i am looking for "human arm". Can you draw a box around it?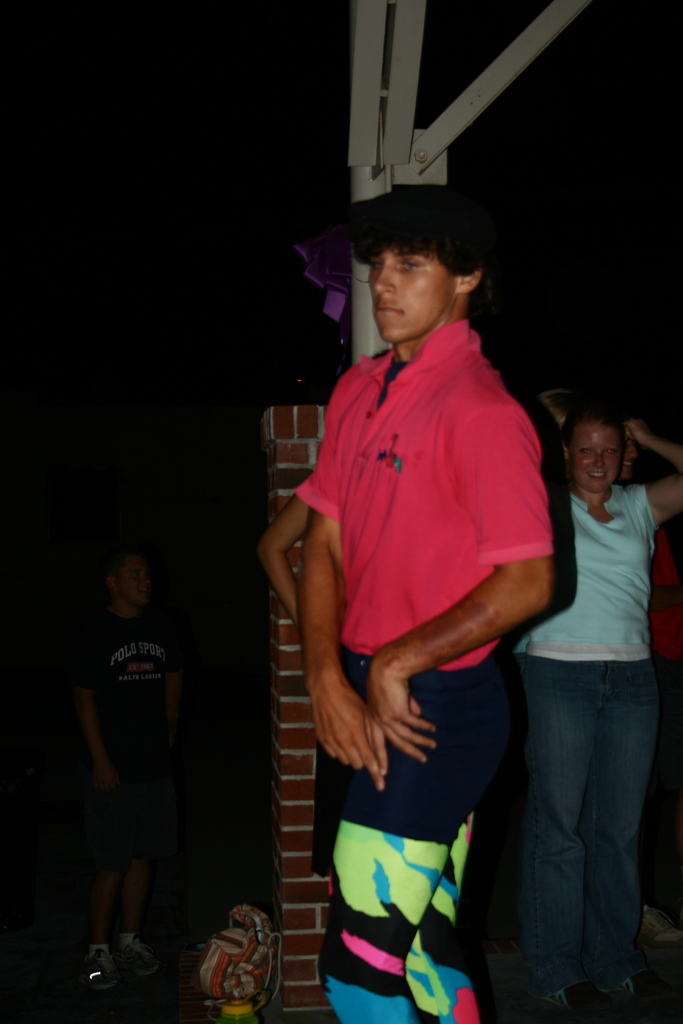
Sure, the bounding box is region(618, 412, 682, 532).
